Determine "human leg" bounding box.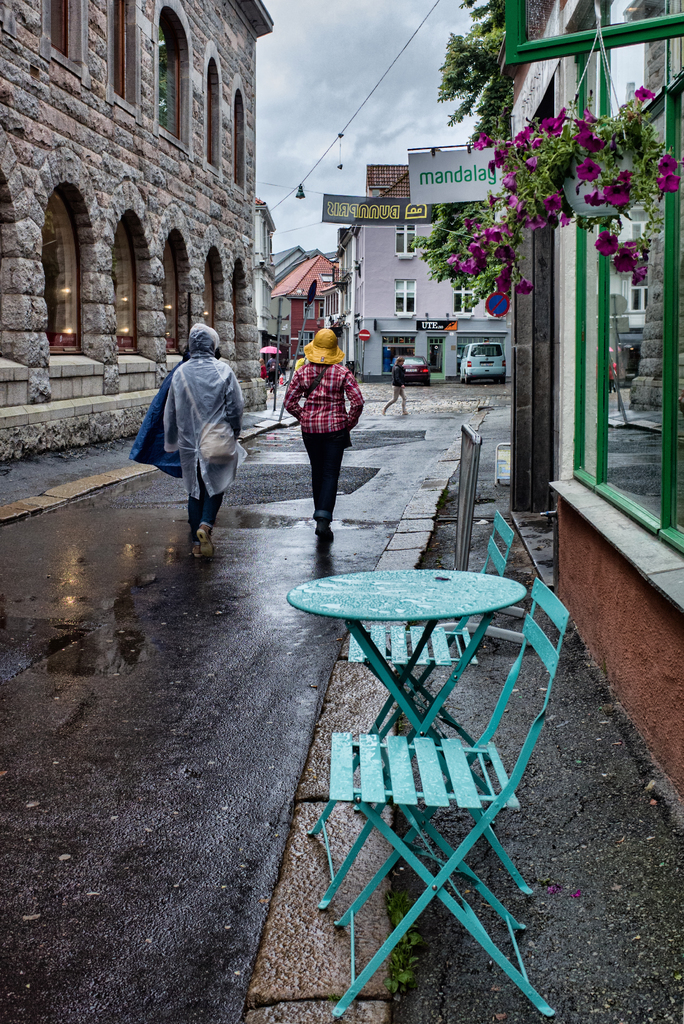
Determined: BBox(302, 424, 352, 526).
